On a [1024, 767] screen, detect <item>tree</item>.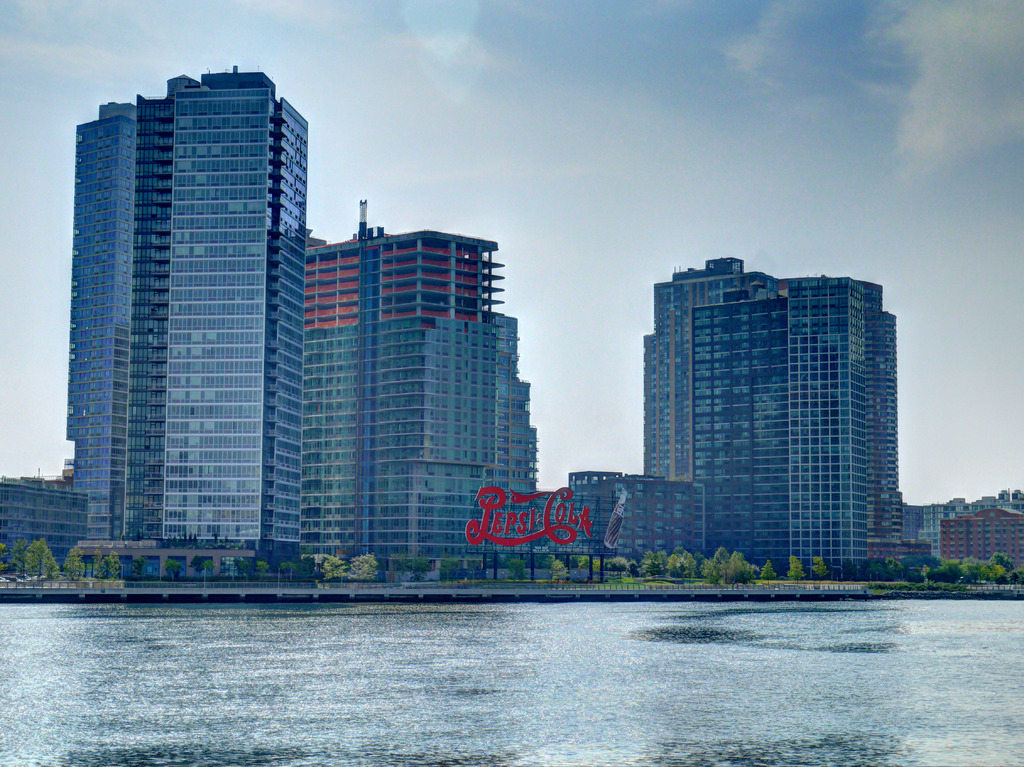
region(24, 539, 54, 577).
